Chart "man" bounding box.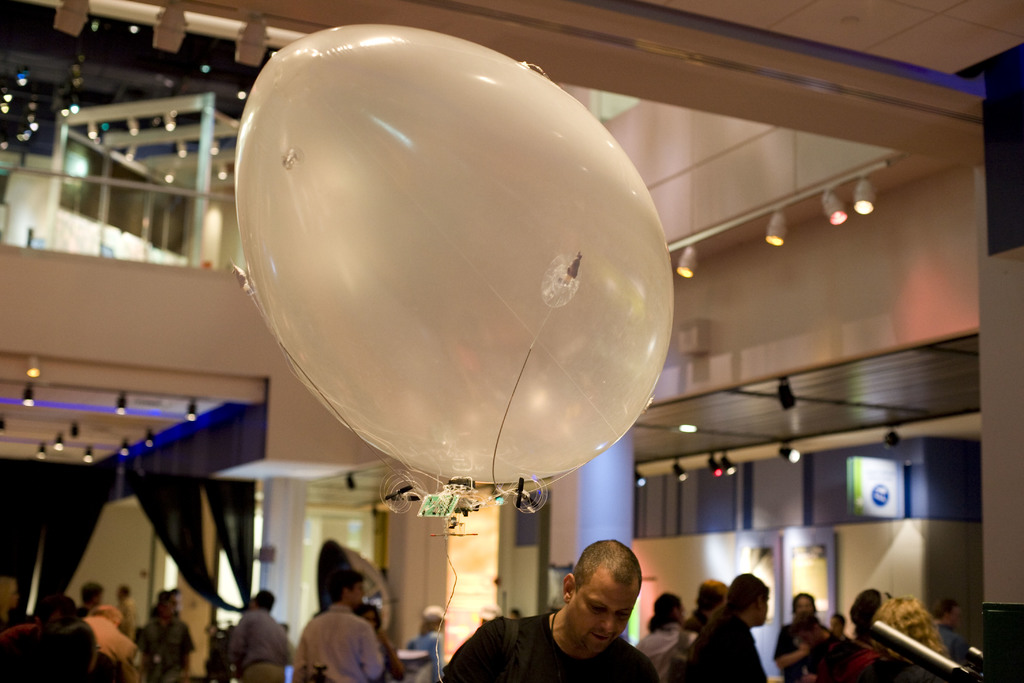
Charted: (445, 542, 649, 682).
